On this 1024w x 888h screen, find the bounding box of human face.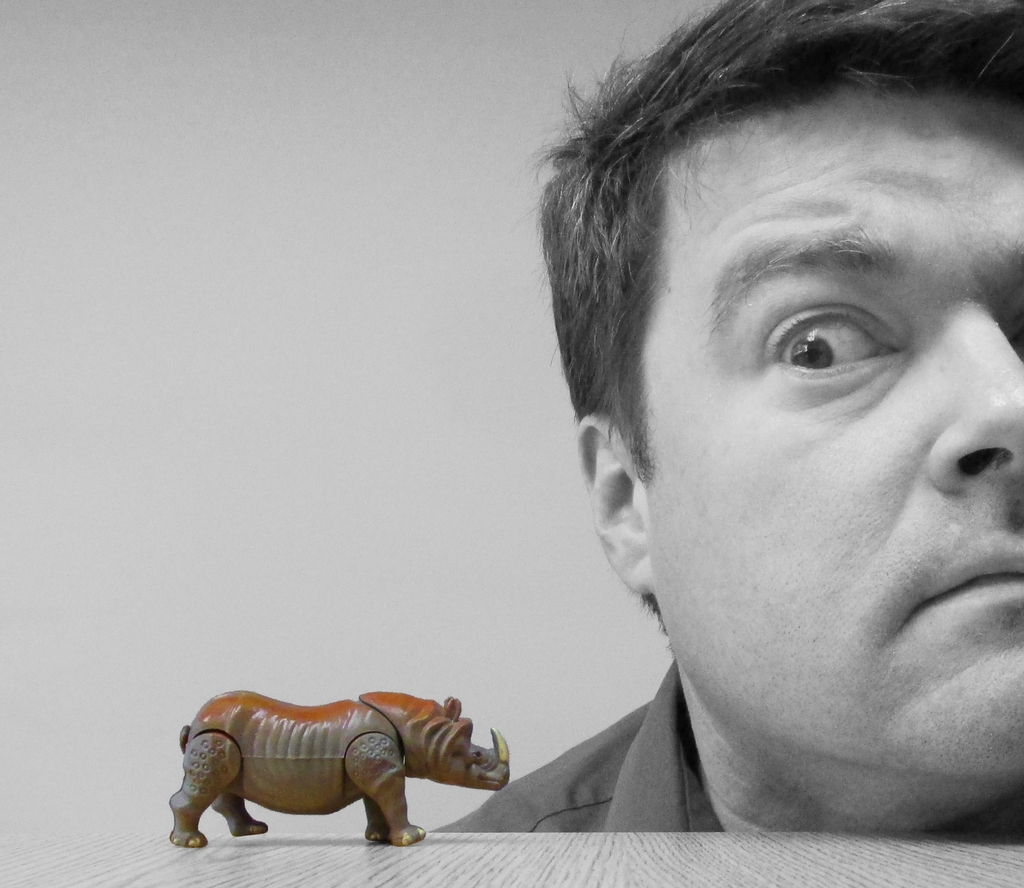
Bounding box: 650,84,1020,783.
